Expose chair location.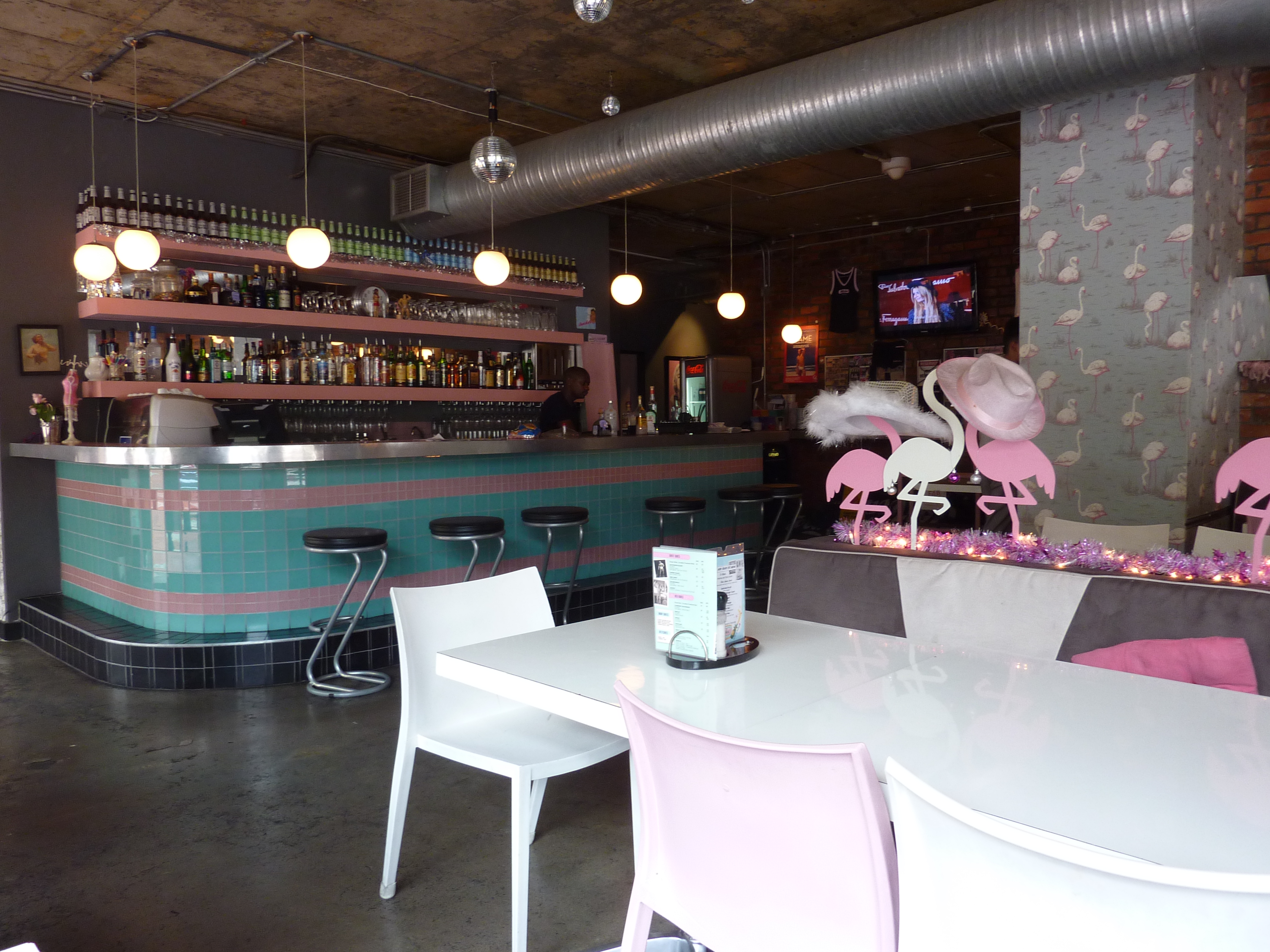
Exposed at (149, 176, 177, 203).
